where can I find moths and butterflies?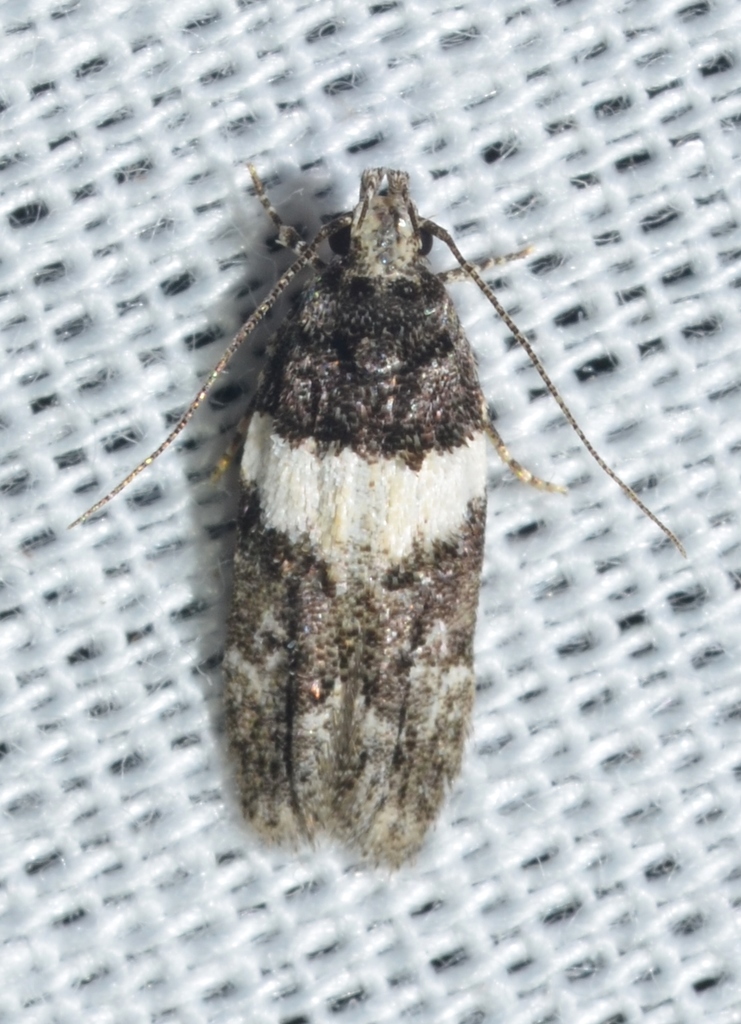
You can find it at 63,161,689,869.
